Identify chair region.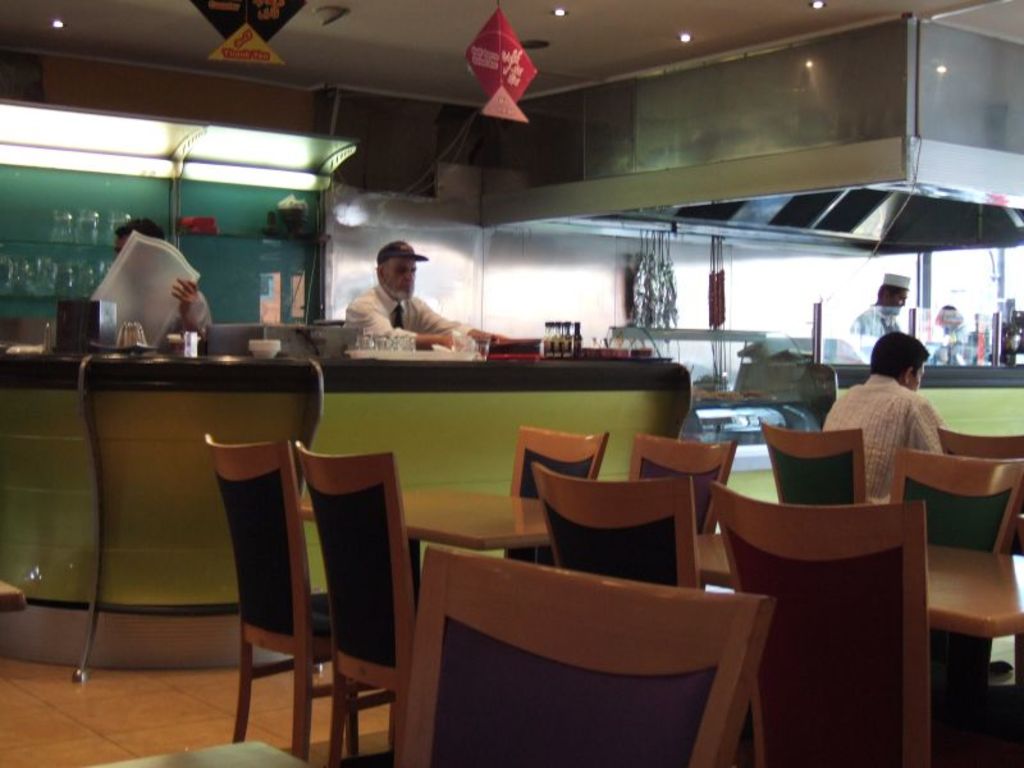
Region: (x1=531, y1=458, x2=701, y2=591).
